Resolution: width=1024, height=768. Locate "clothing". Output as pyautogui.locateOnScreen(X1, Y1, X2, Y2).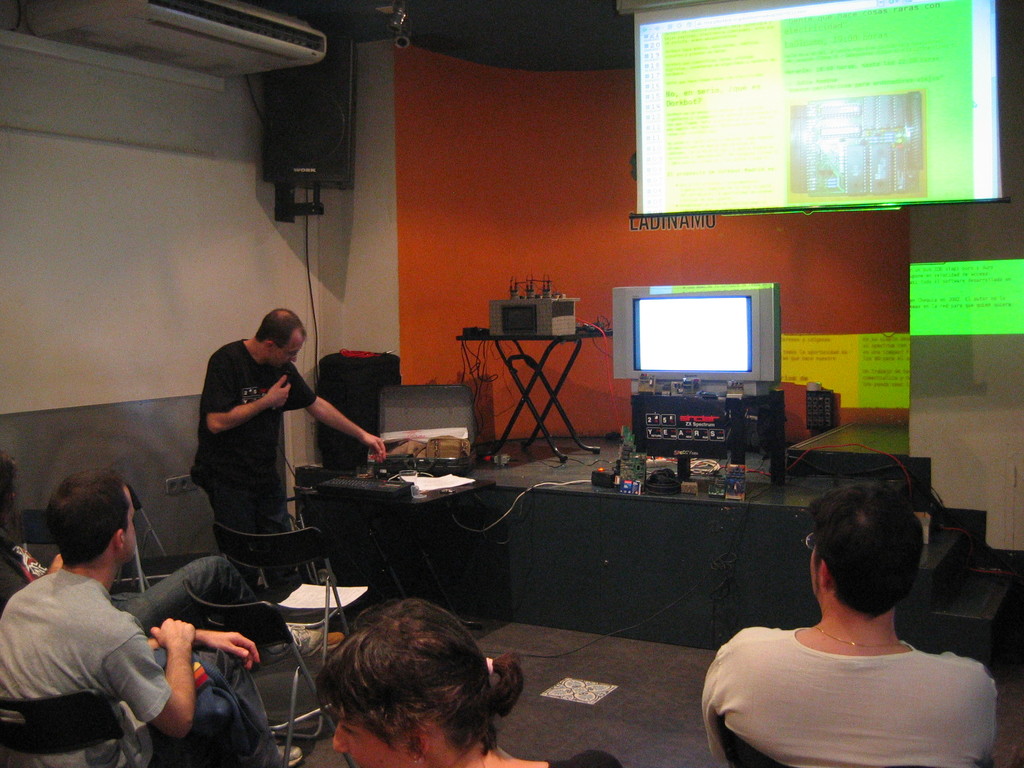
pyautogui.locateOnScreen(192, 462, 306, 580).
